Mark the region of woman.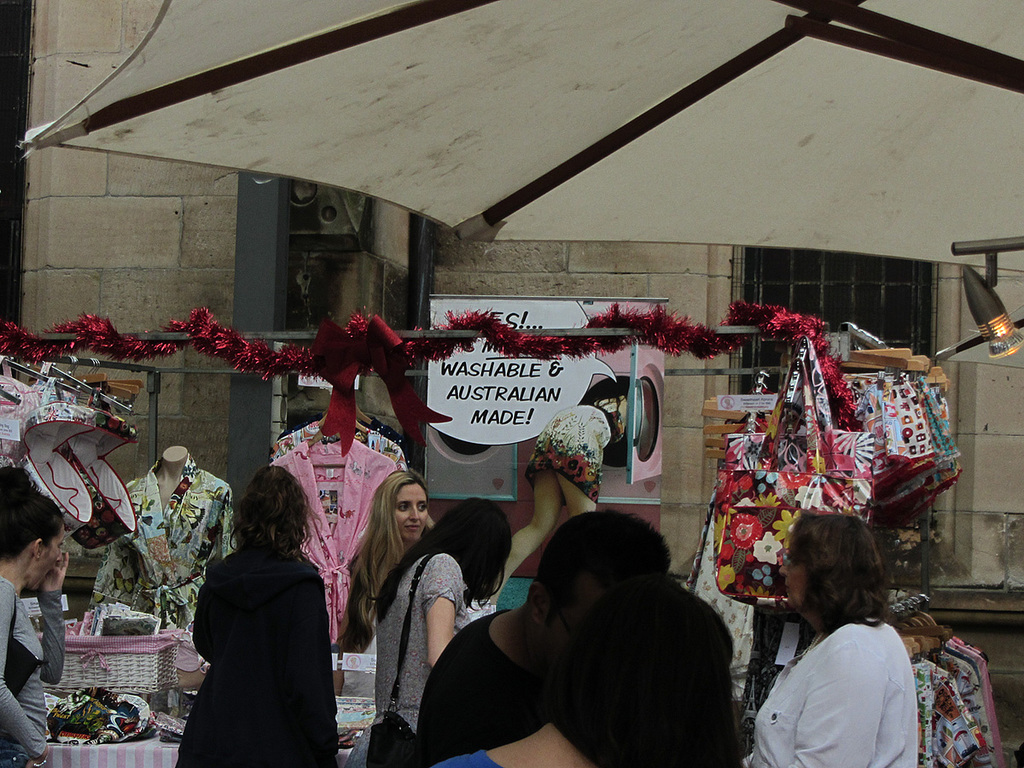
Region: [1, 461, 81, 767].
